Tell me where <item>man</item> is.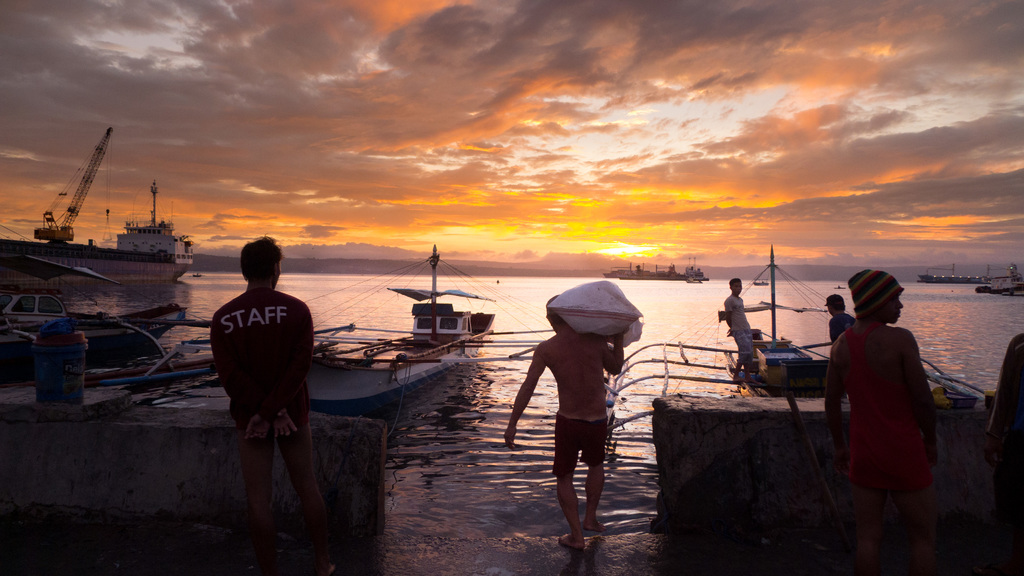
<item>man</item> is at Rect(211, 235, 335, 575).
